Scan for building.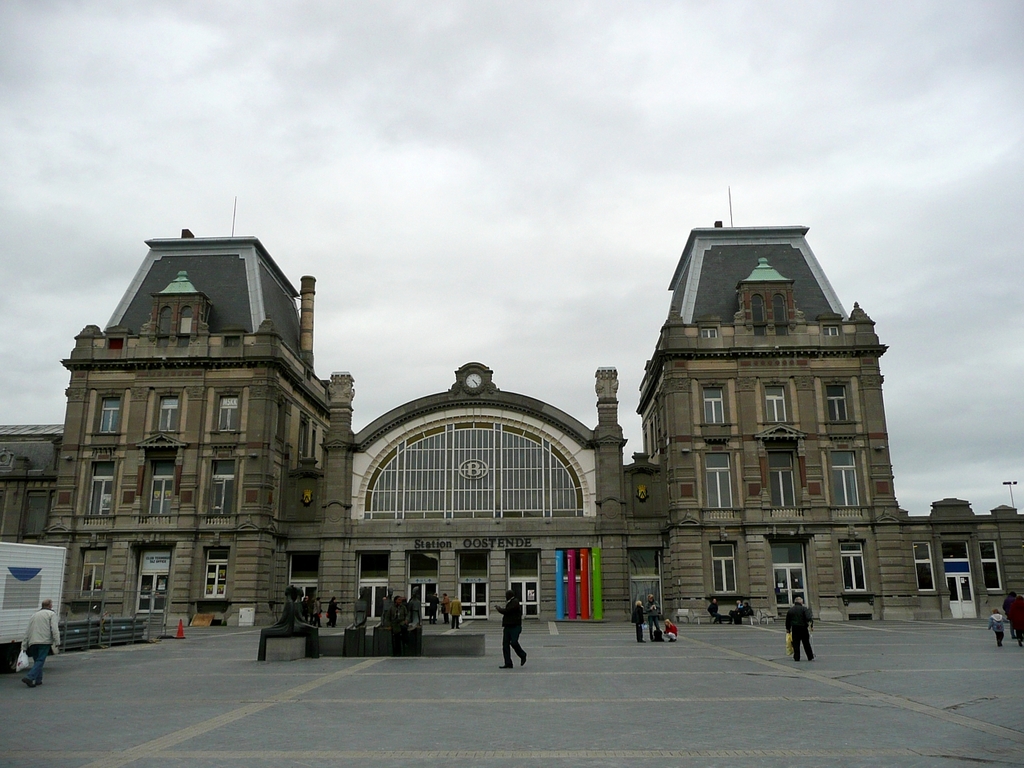
Scan result: 0, 229, 1023, 634.
